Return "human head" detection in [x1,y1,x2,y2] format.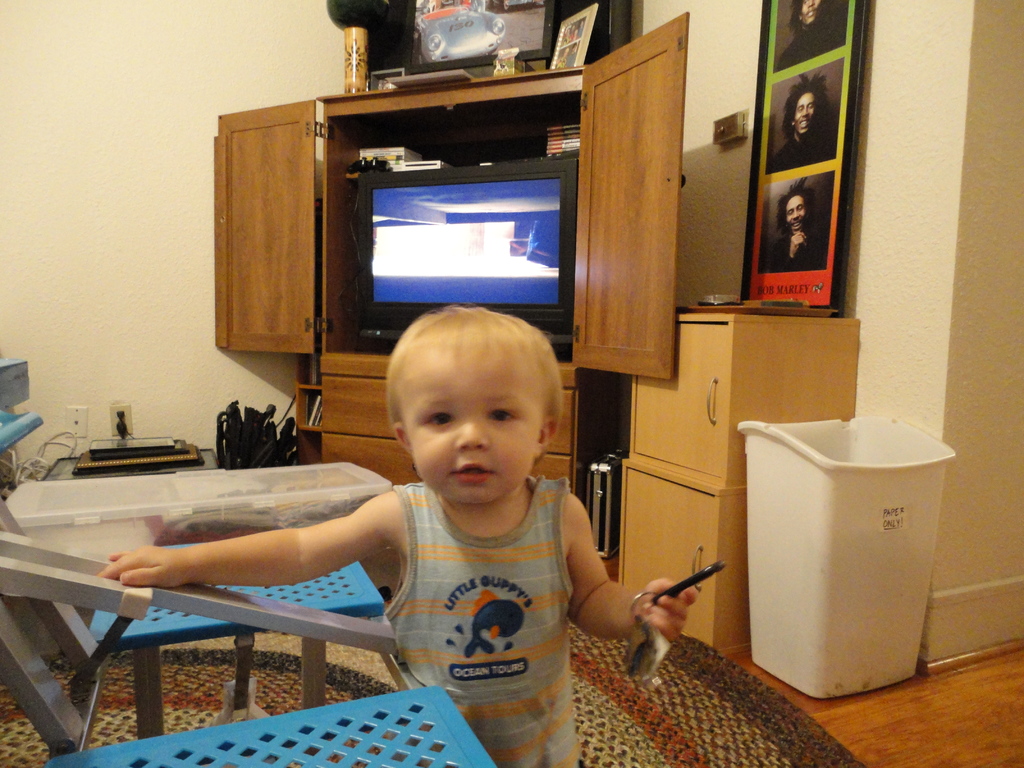
[783,77,828,131].
